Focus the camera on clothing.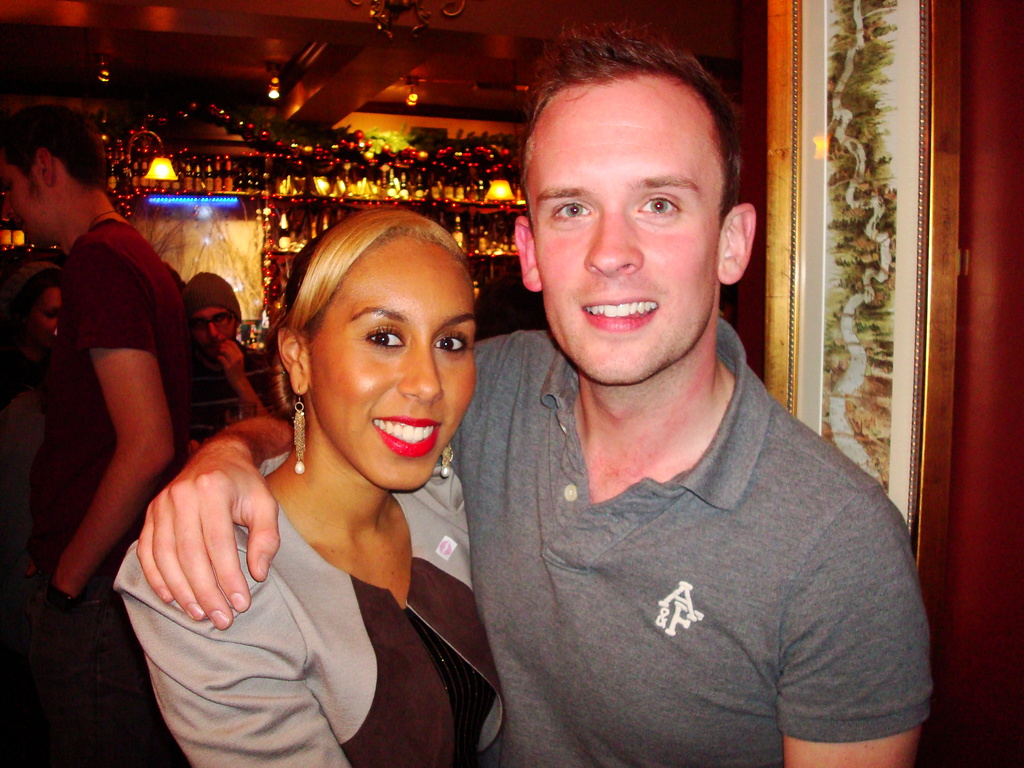
Focus region: bbox(188, 345, 266, 436).
